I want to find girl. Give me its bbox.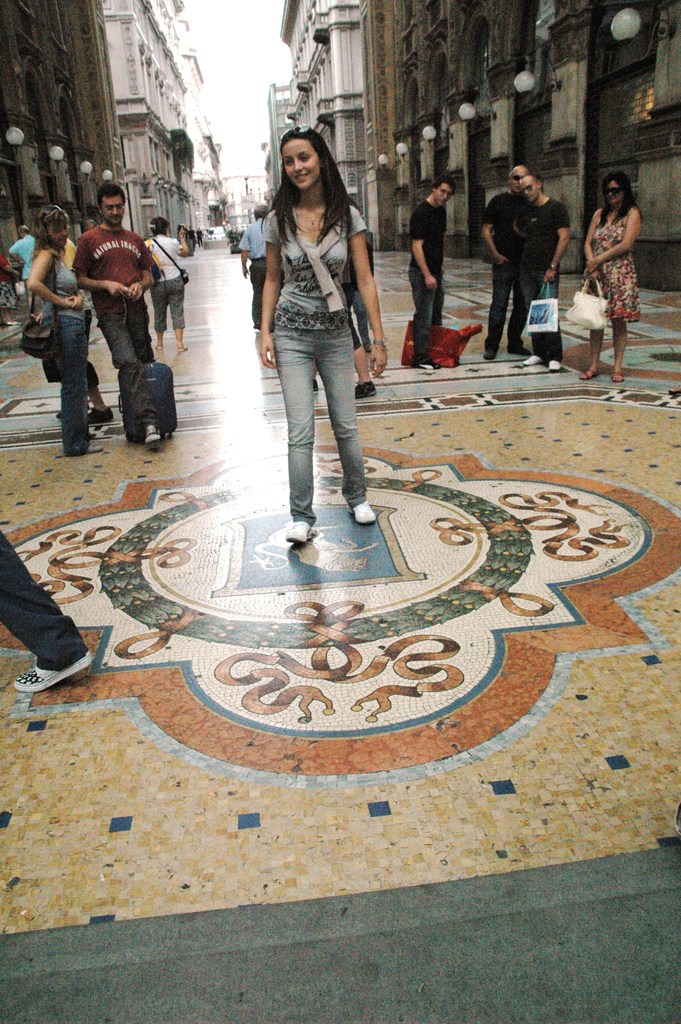
22,218,85,468.
